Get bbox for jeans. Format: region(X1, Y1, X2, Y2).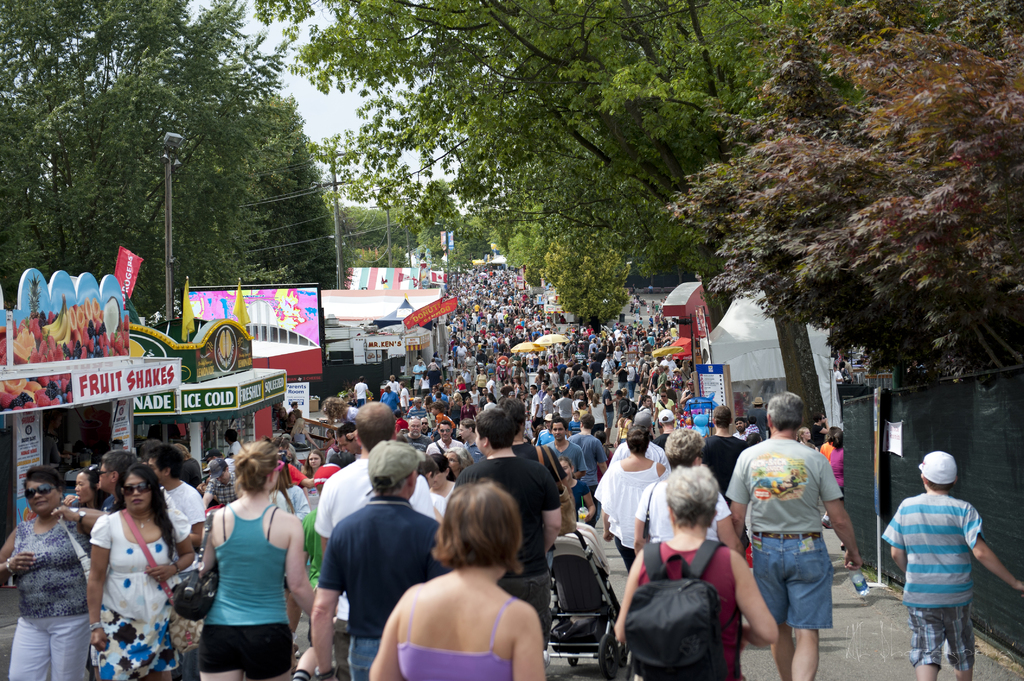
region(751, 531, 833, 624).
